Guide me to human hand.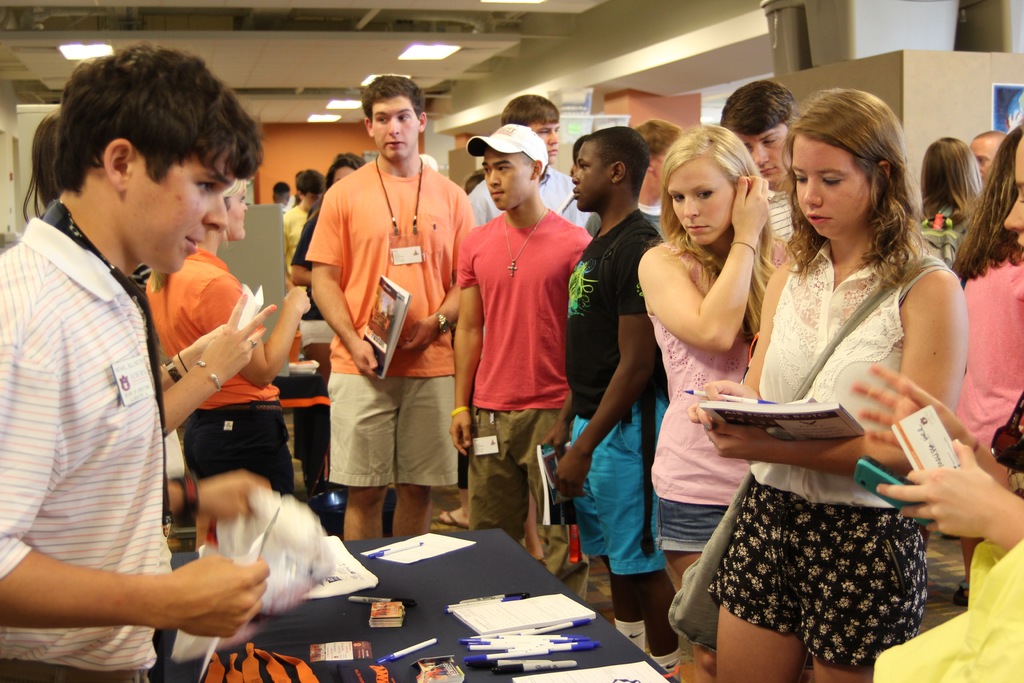
Guidance: <region>196, 472, 274, 524</region>.
